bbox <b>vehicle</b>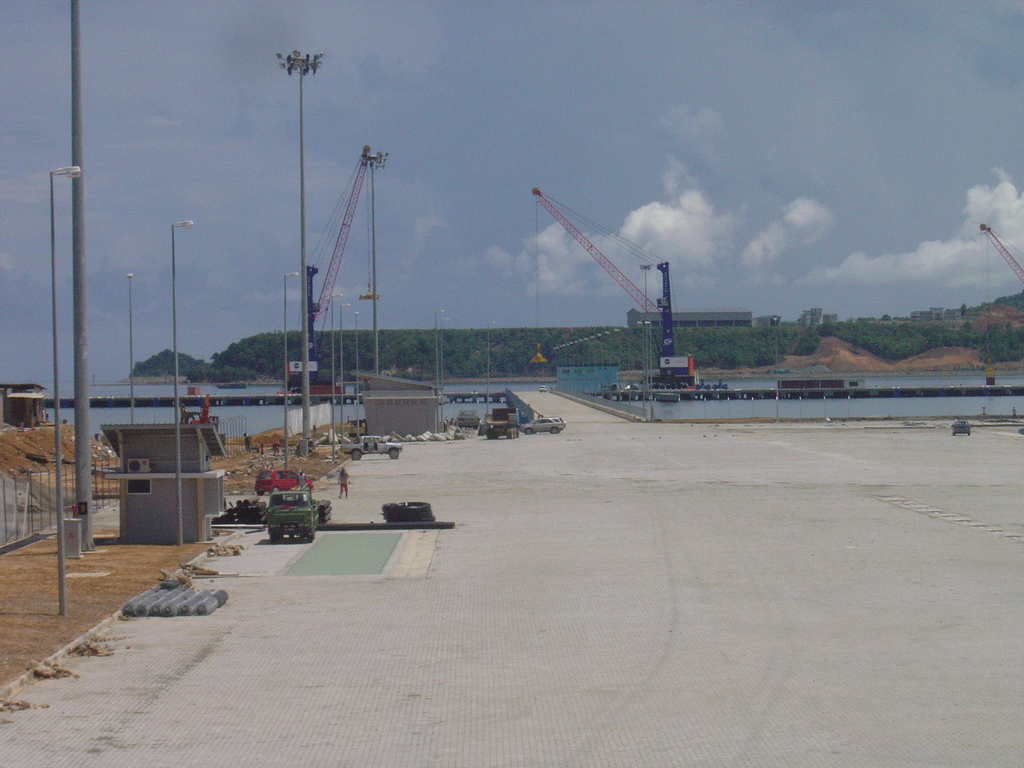
[left=227, top=481, right=328, bottom=544]
